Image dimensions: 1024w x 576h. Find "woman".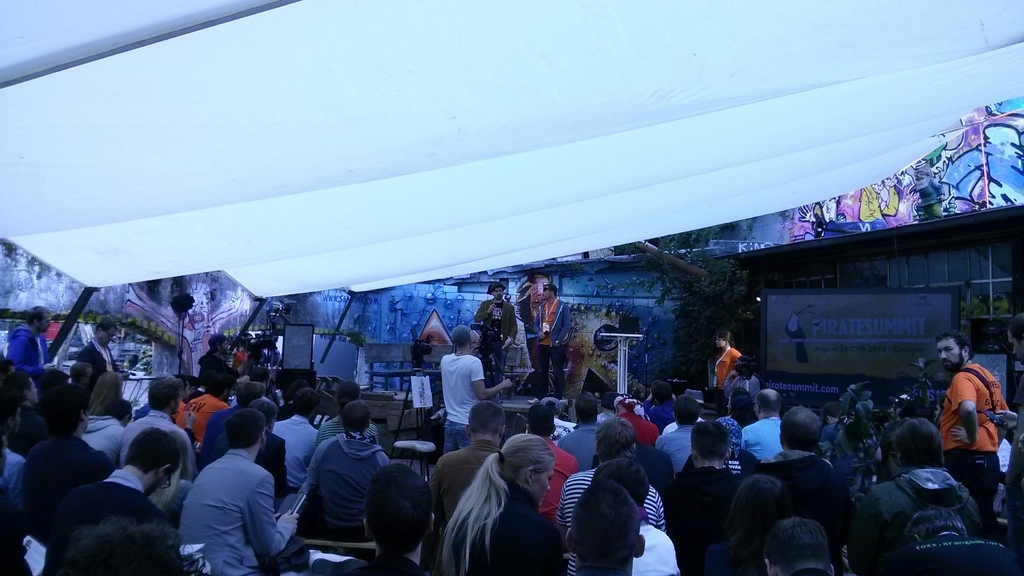
705:476:796:575.
